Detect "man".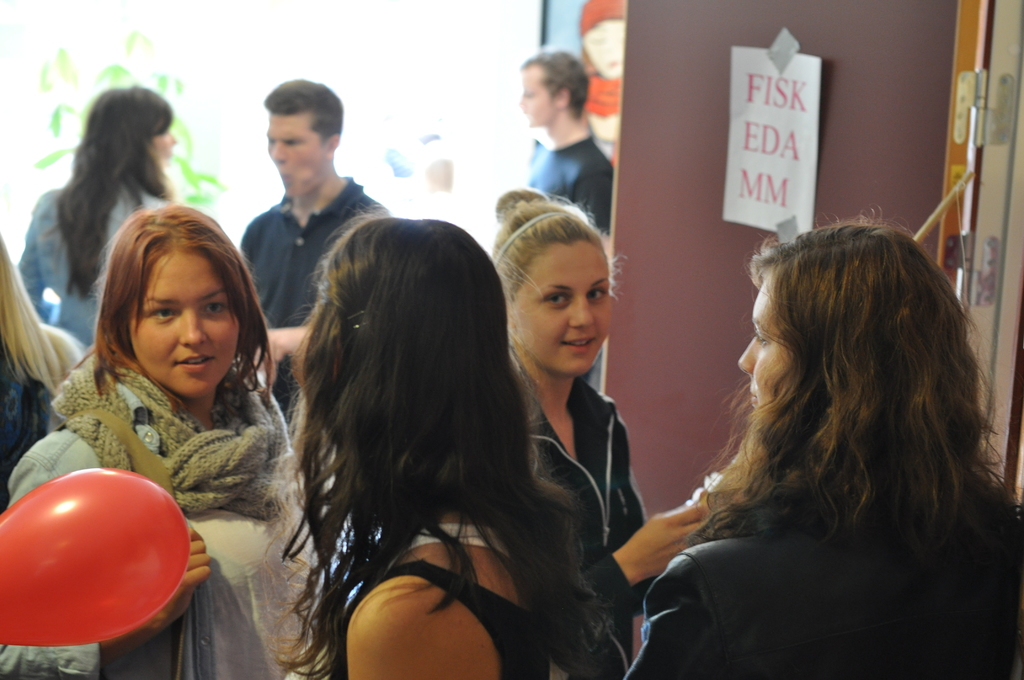
Detected at 231/75/403/420.
